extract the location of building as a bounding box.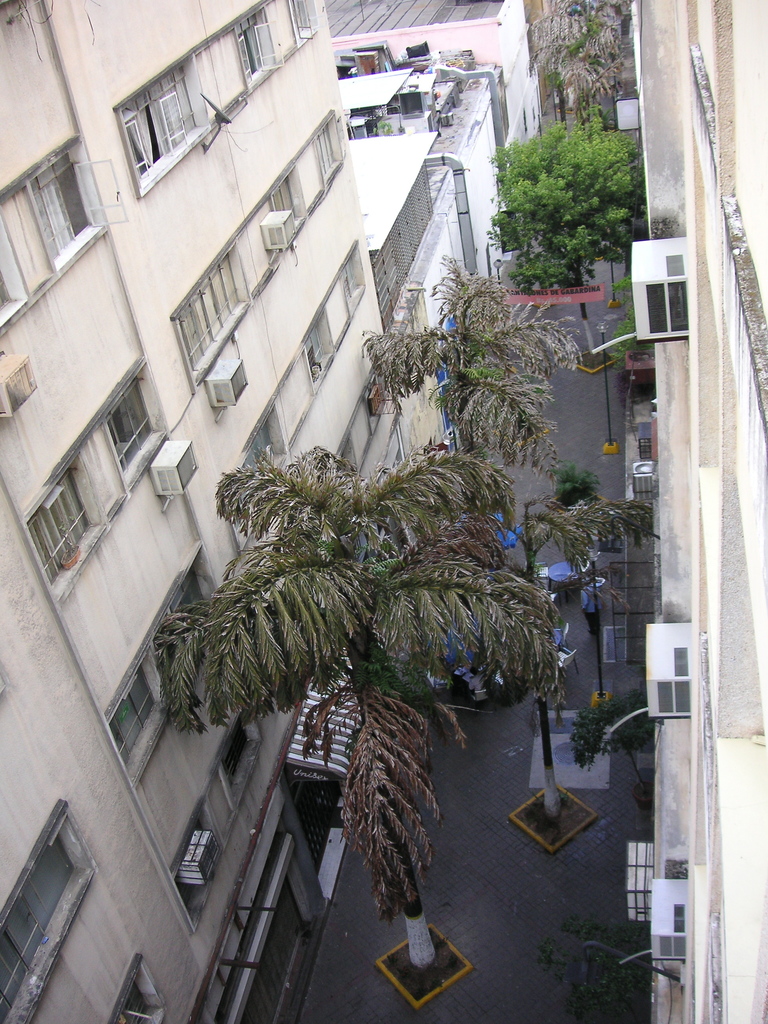
<region>0, 0, 545, 1023</region>.
